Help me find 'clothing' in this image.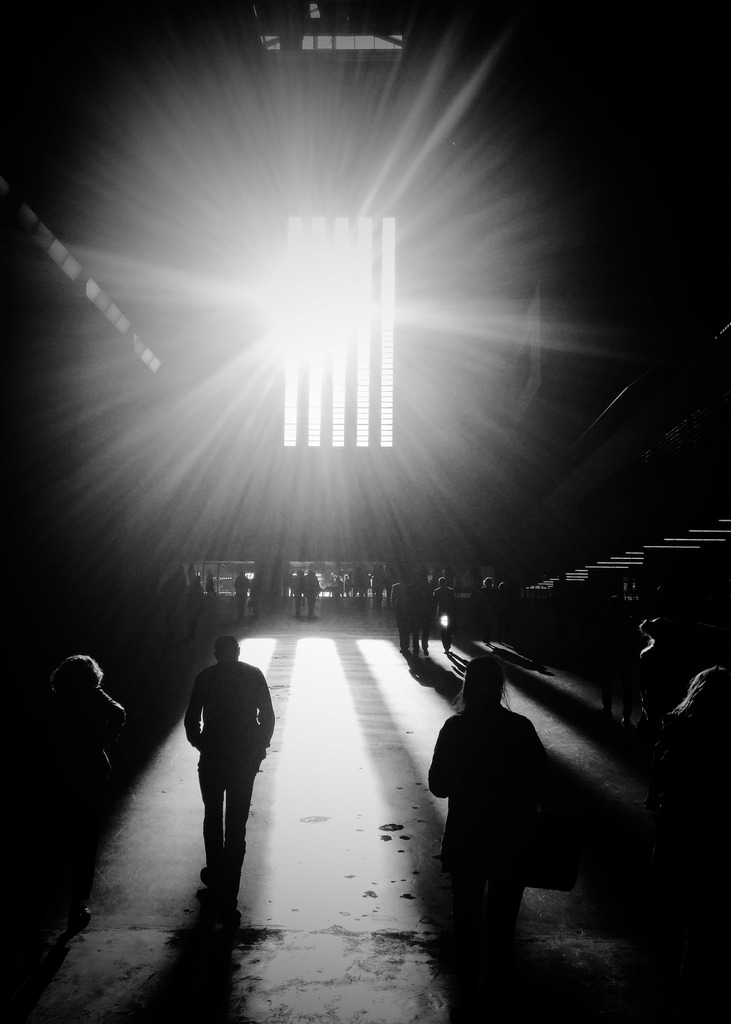
Found it: crop(389, 584, 415, 647).
